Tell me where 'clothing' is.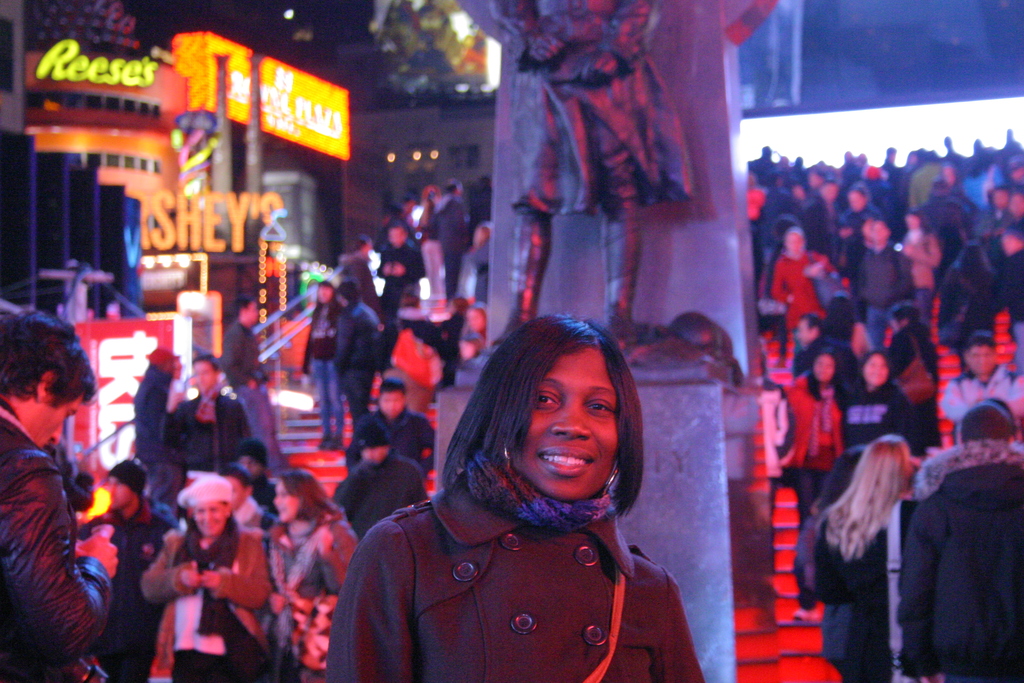
'clothing' is at bbox(348, 407, 436, 477).
